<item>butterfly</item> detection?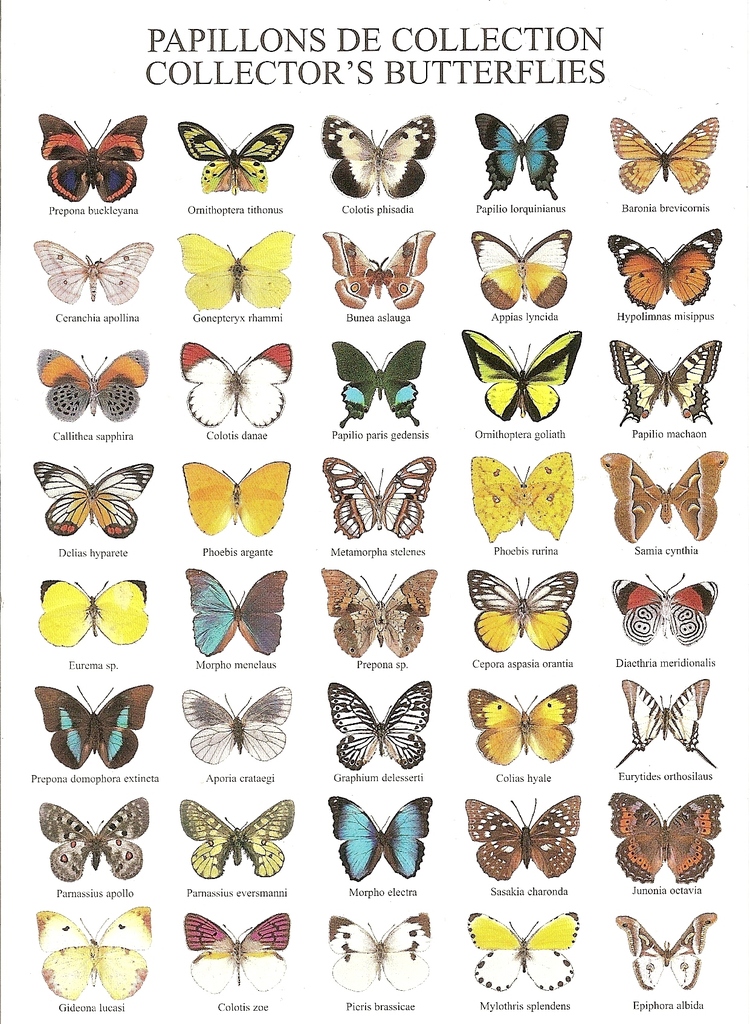
(left=317, top=218, right=440, bottom=309)
